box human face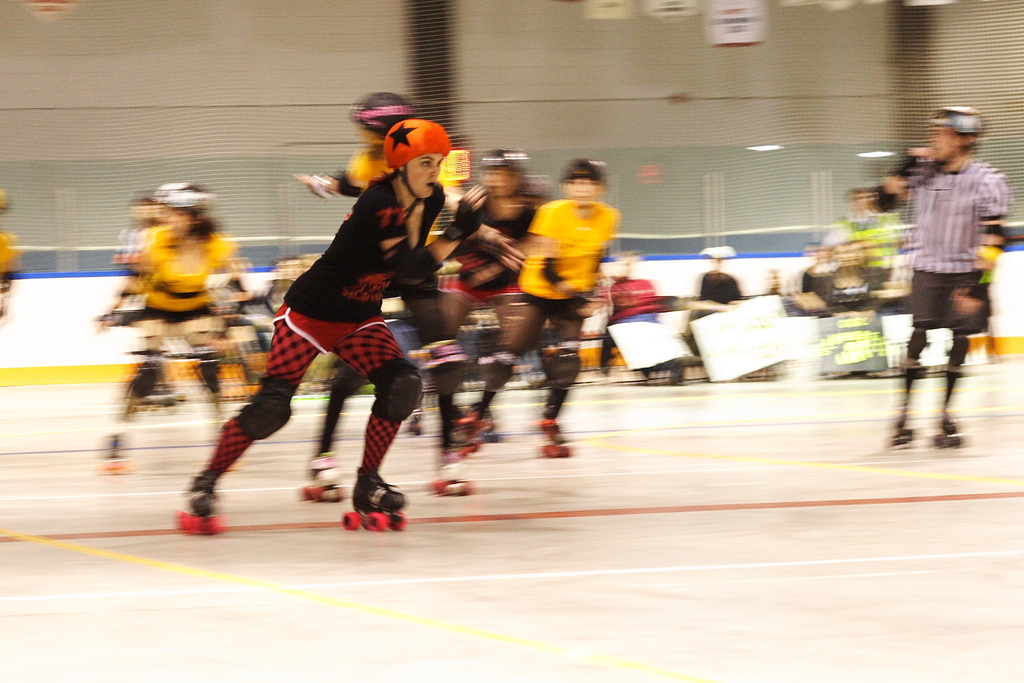
405, 152, 442, 195
